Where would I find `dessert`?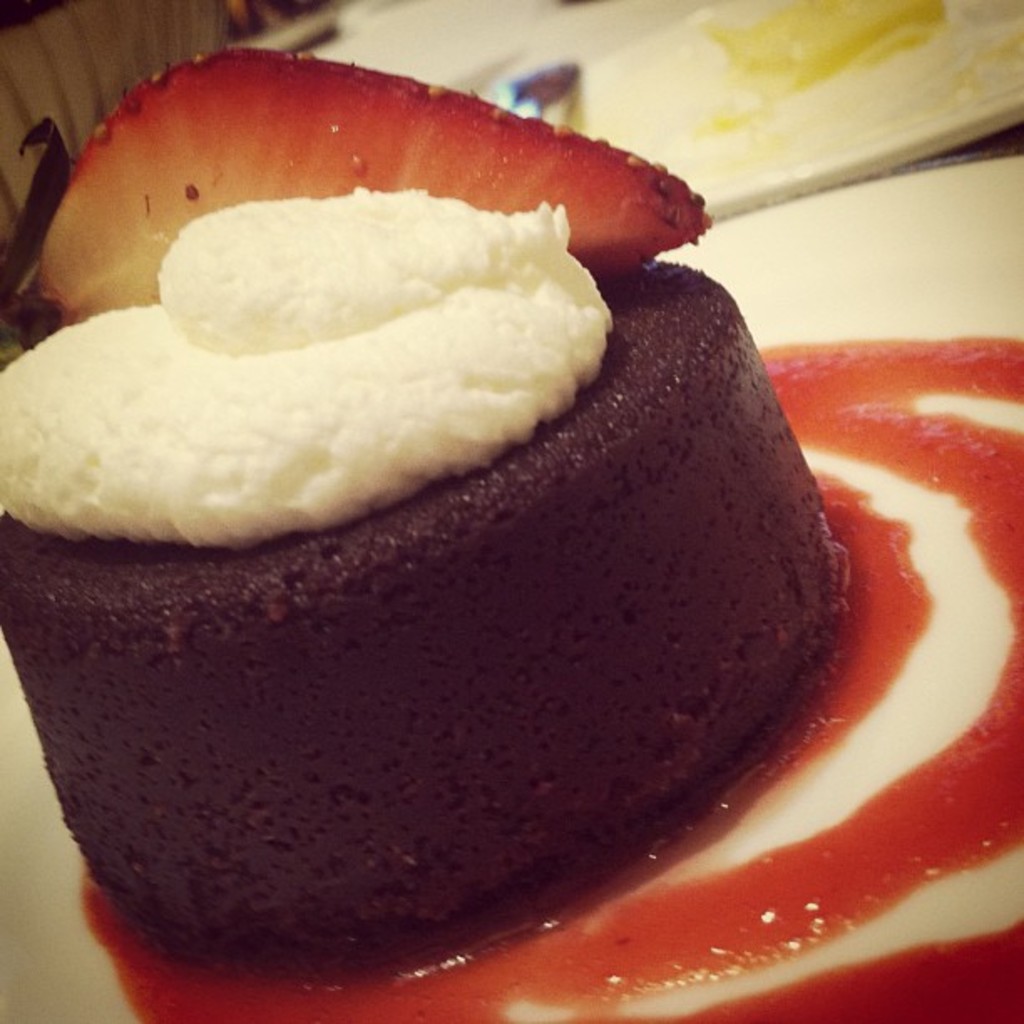
At x1=25 y1=99 x2=872 y2=989.
